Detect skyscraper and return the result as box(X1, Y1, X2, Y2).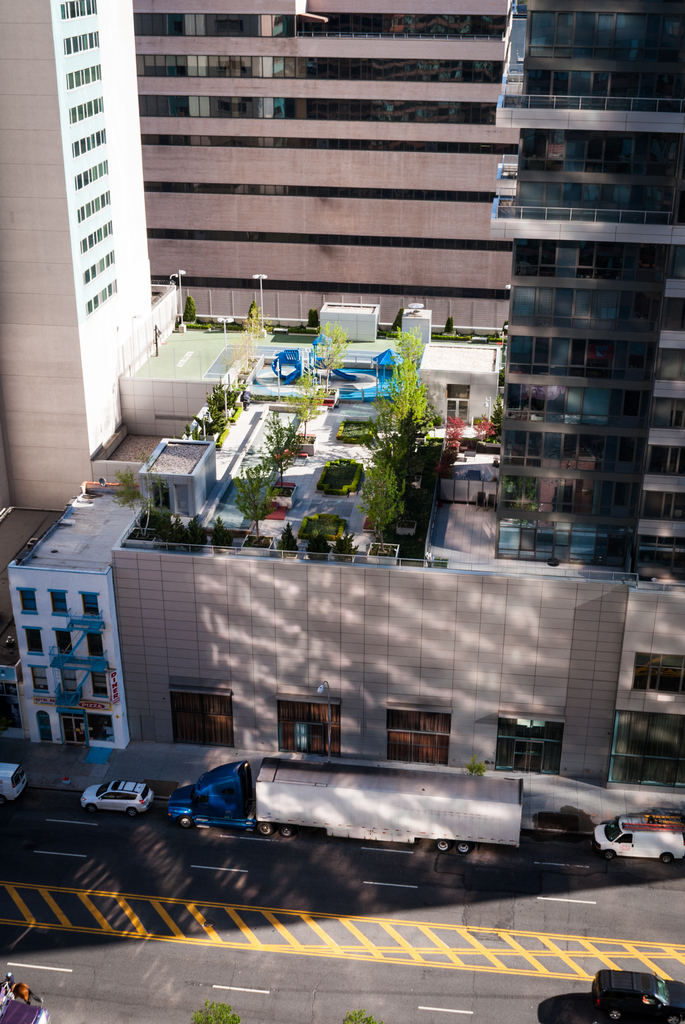
box(462, 45, 670, 609).
